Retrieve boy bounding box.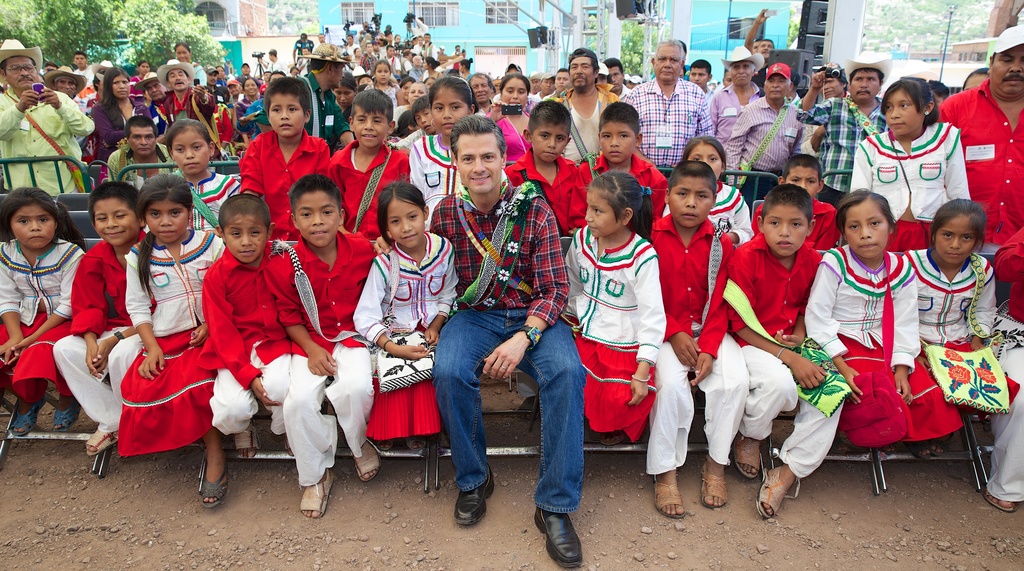
Bounding box: BBox(239, 76, 333, 243).
